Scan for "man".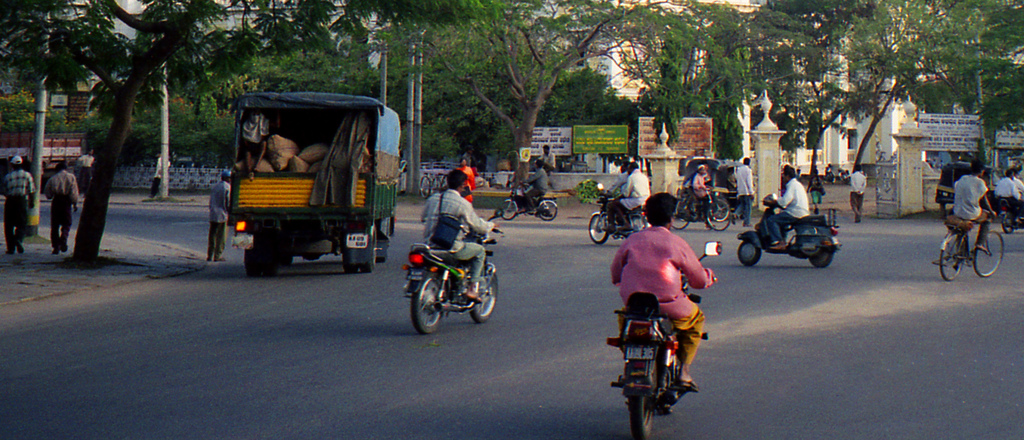
Scan result: x1=508, y1=165, x2=544, y2=199.
